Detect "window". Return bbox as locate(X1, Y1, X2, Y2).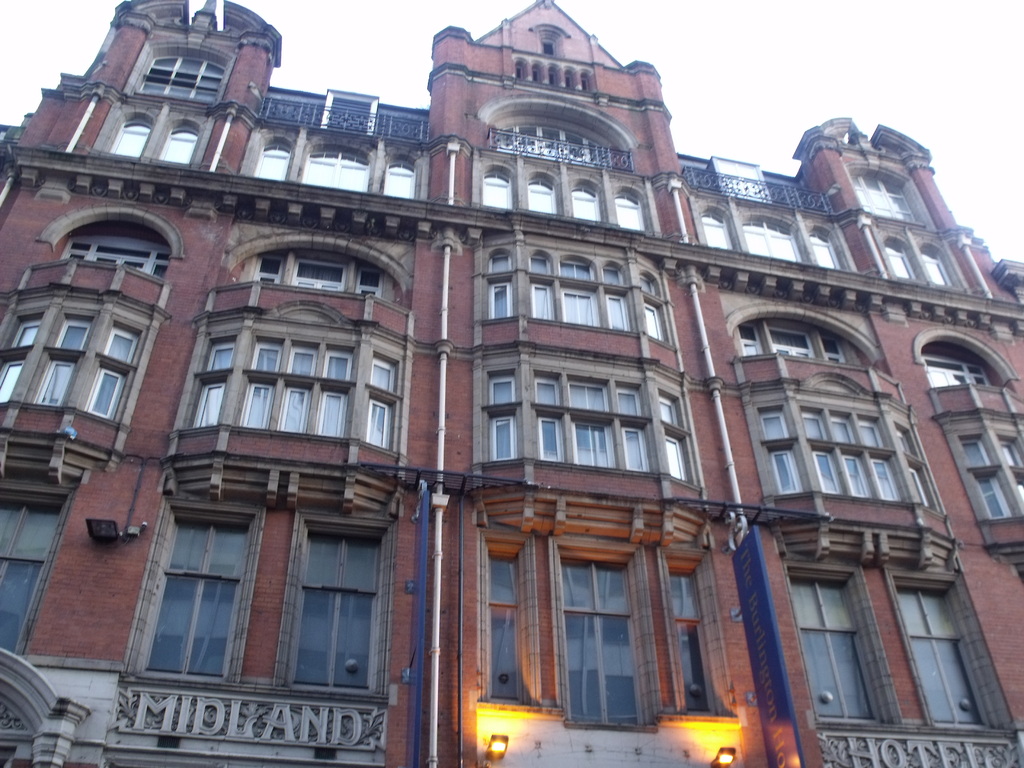
locate(205, 341, 236, 371).
